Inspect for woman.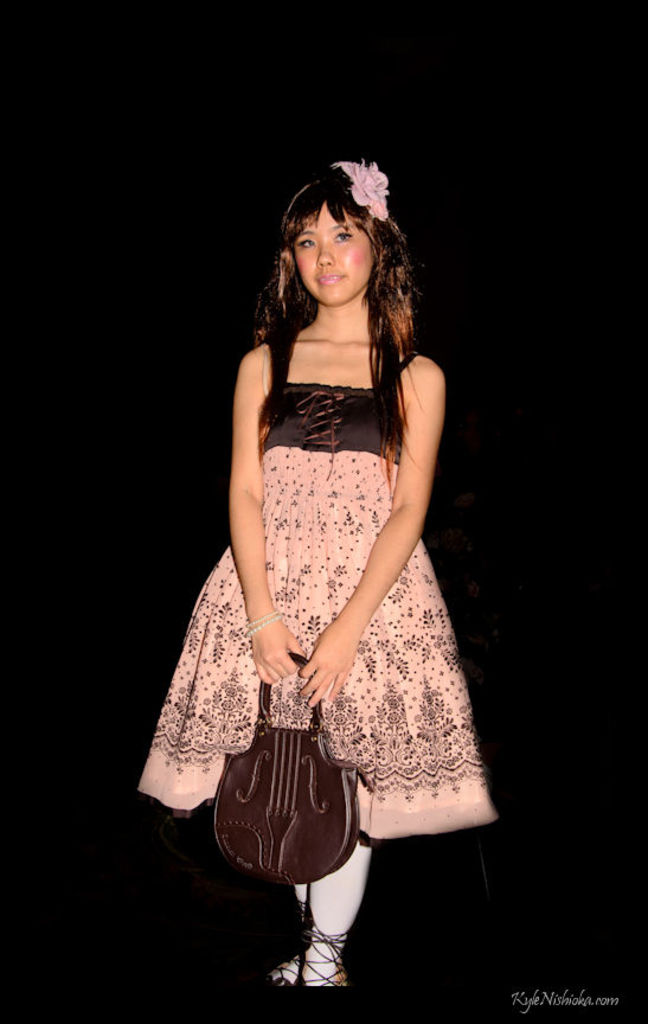
Inspection: left=156, top=134, right=495, bottom=958.
